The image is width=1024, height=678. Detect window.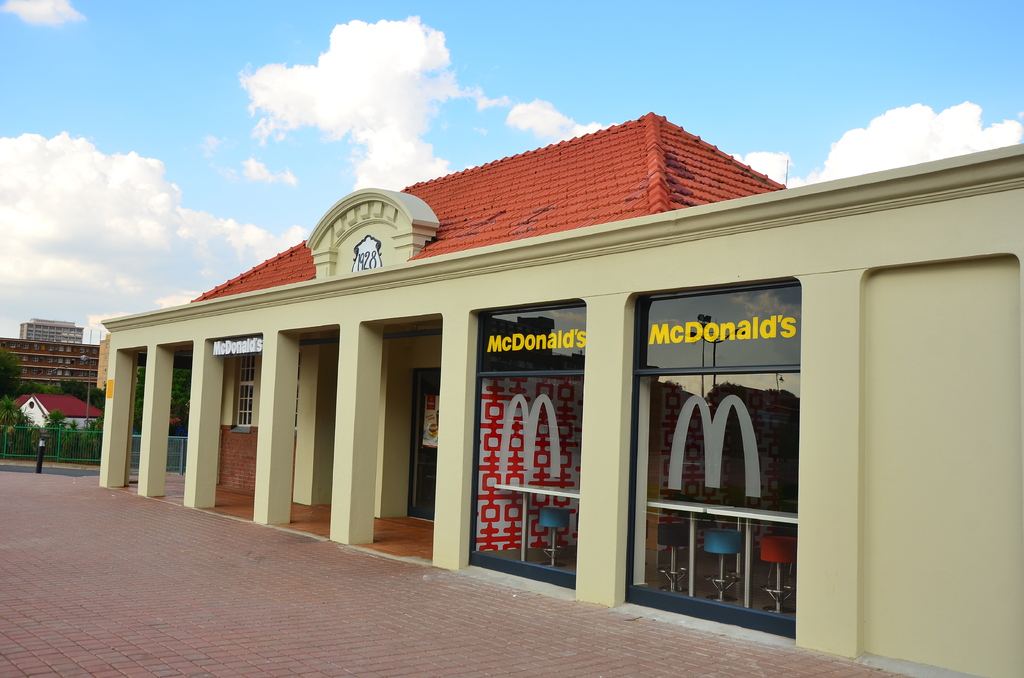
Detection: (236,348,259,432).
